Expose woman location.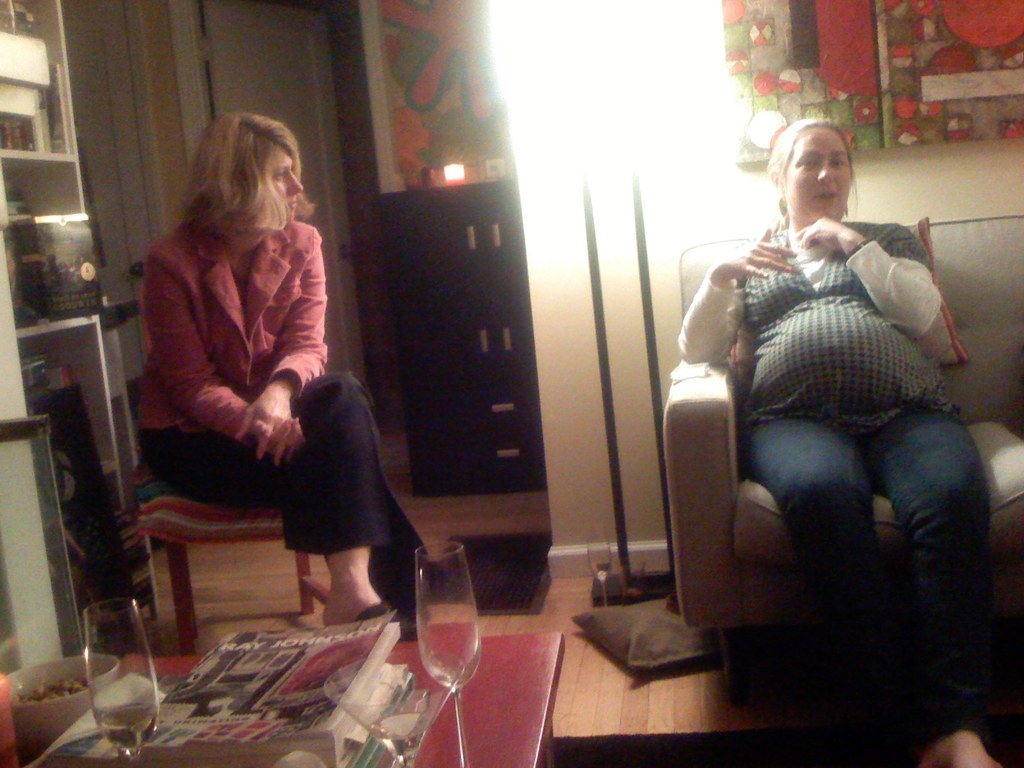
Exposed at 670 118 1001 767.
